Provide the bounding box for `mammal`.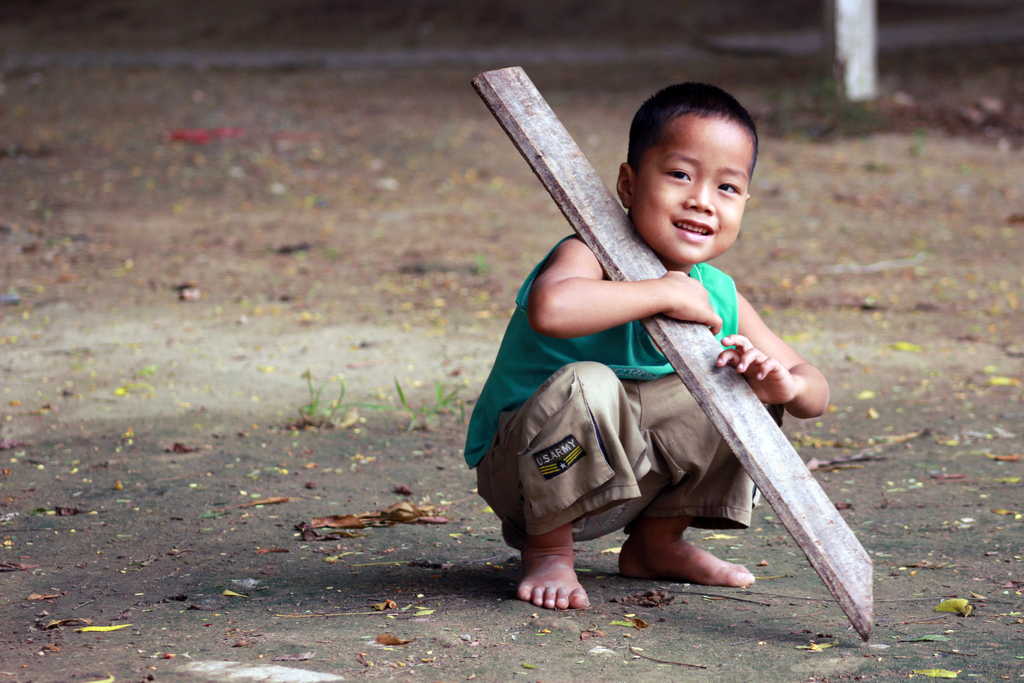
region(423, 135, 872, 573).
